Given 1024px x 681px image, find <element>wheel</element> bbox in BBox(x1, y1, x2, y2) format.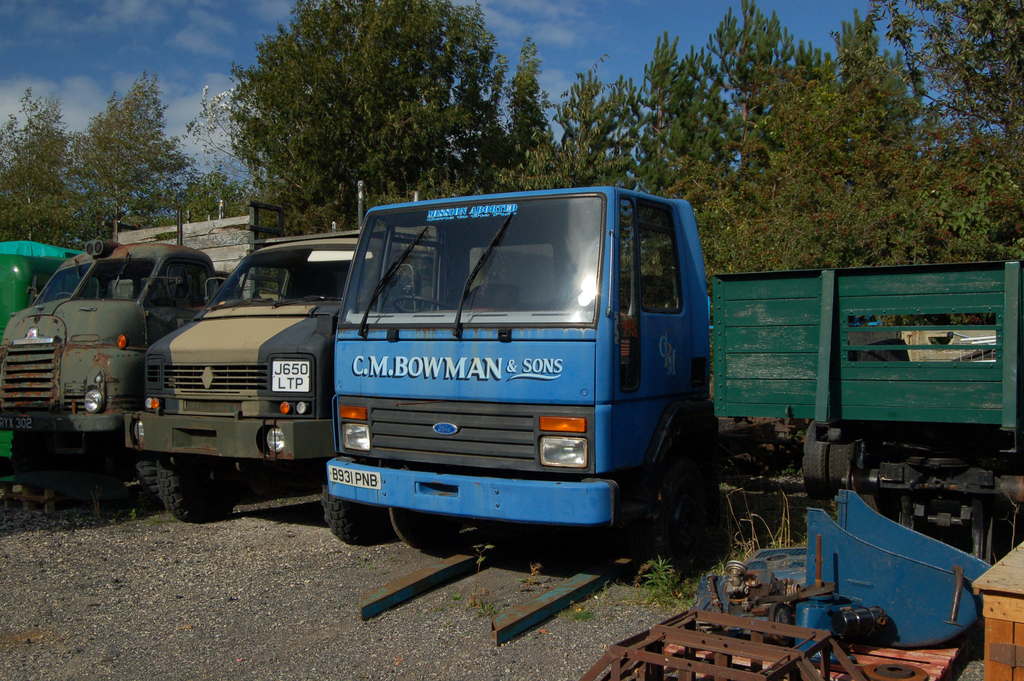
BBox(320, 477, 389, 553).
